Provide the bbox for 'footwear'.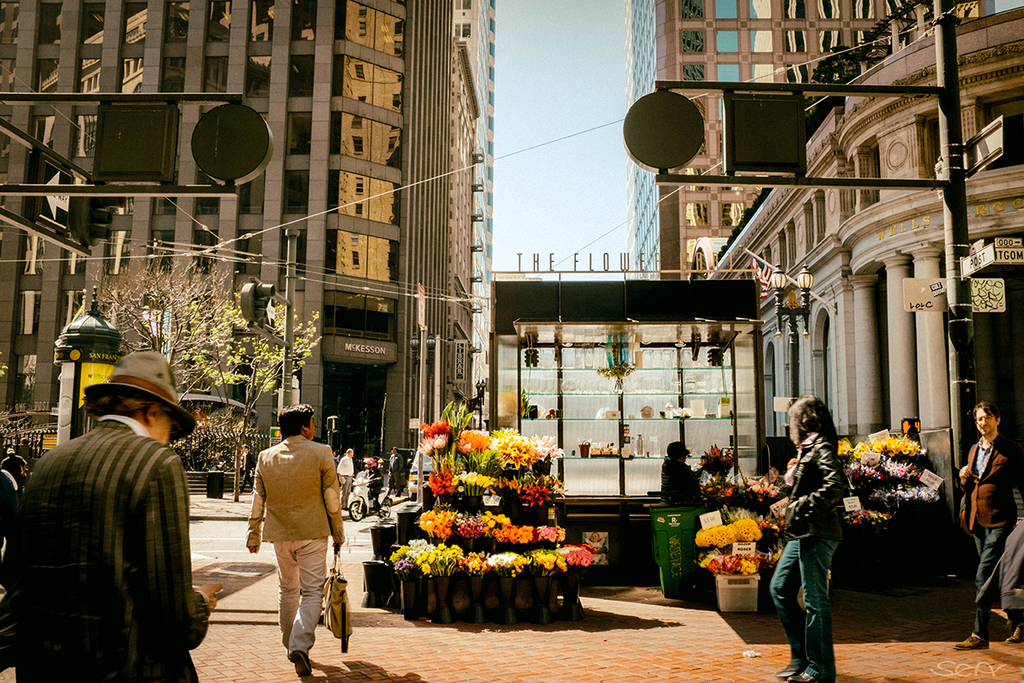
bbox(291, 651, 311, 680).
